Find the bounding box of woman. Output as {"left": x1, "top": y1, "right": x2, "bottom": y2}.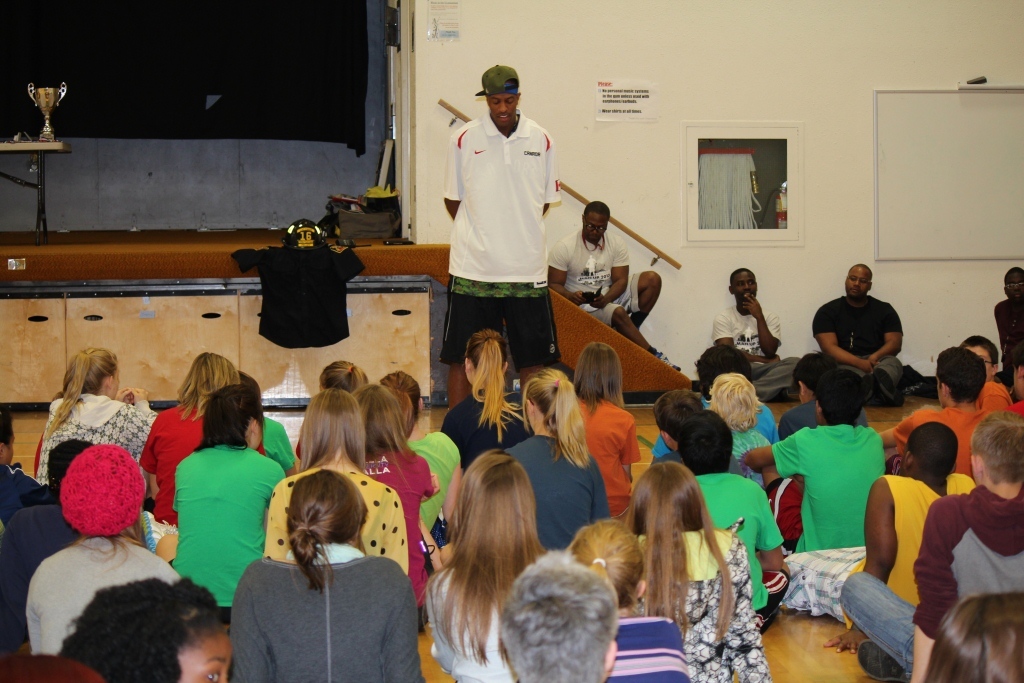
{"left": 506, "top": 362, "right": 615, "bottom": 559}.
